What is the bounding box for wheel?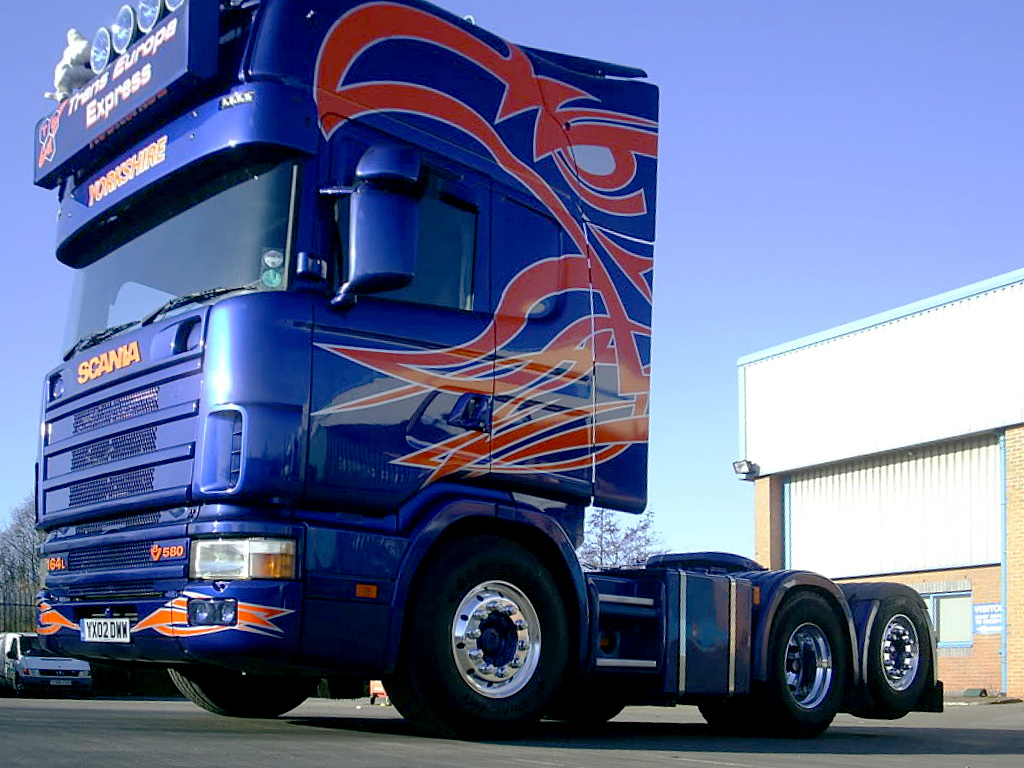
696:685:763:734.
